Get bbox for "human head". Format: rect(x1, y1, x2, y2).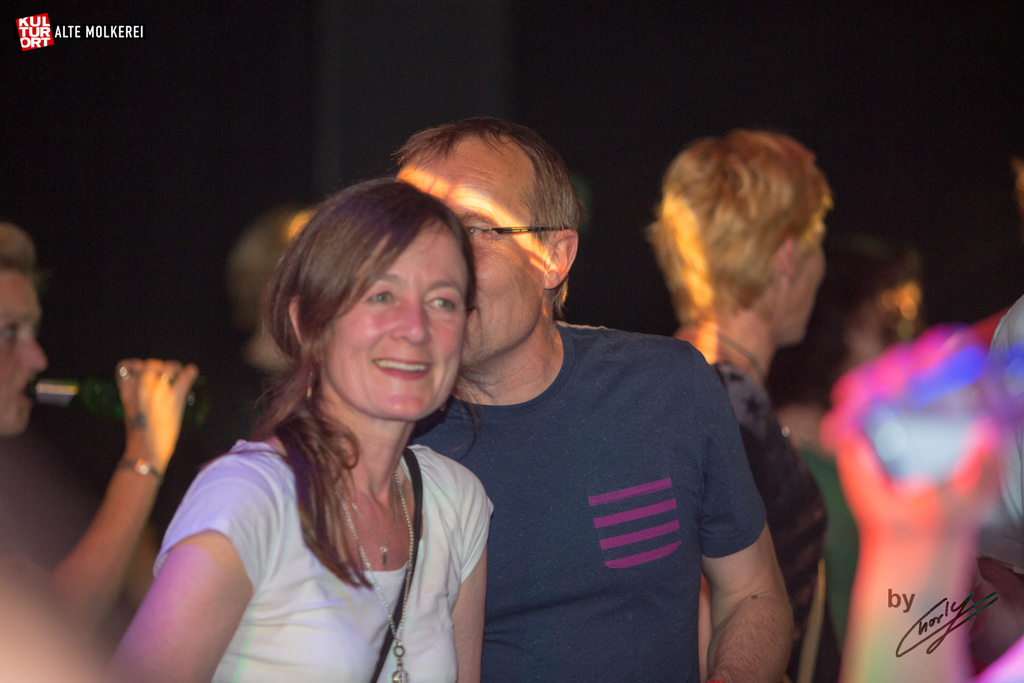
rect(0, 229, 53, 437).
